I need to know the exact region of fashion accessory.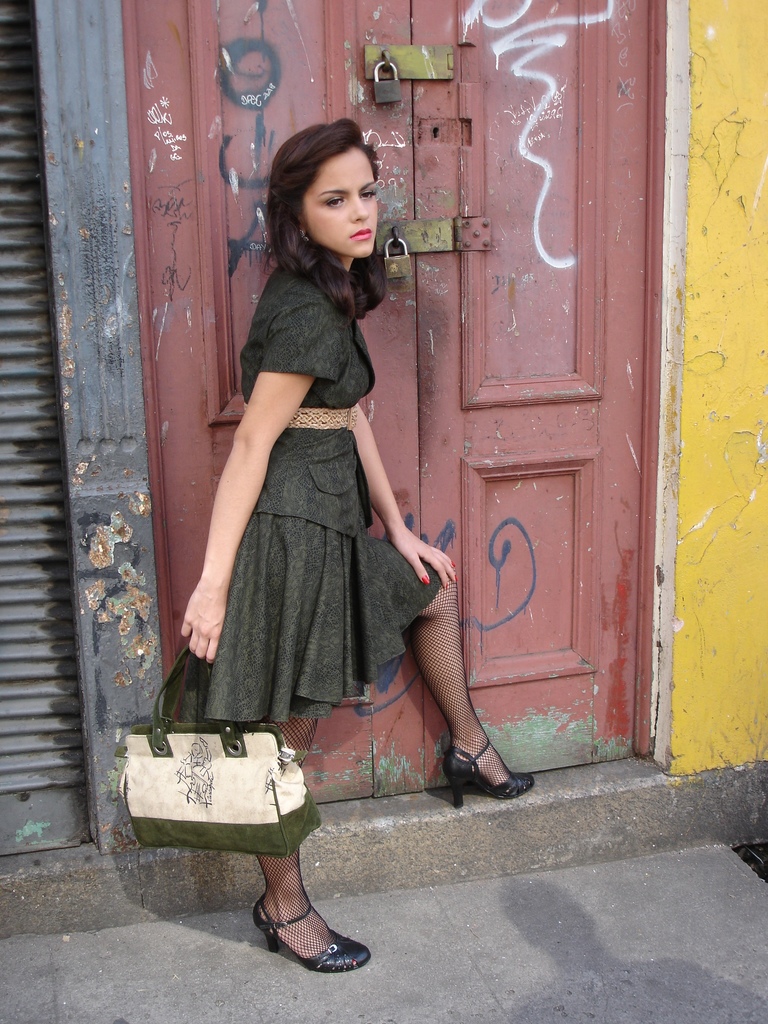
Region: select_region(445, 582, 450, 594).
